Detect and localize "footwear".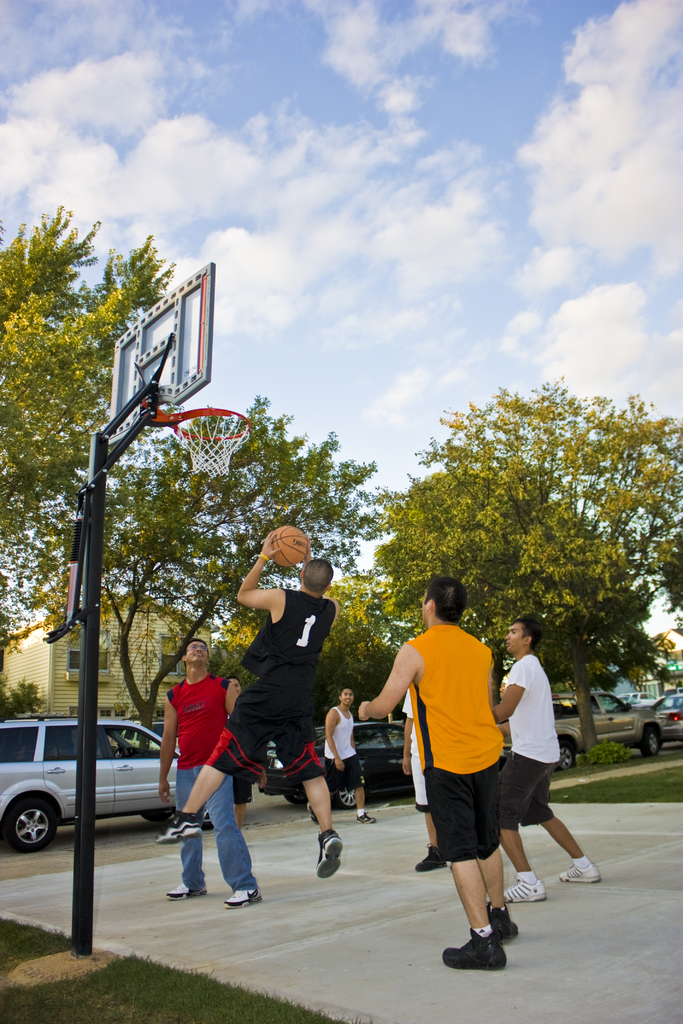
Localized at 501, 863, 548, 904.
